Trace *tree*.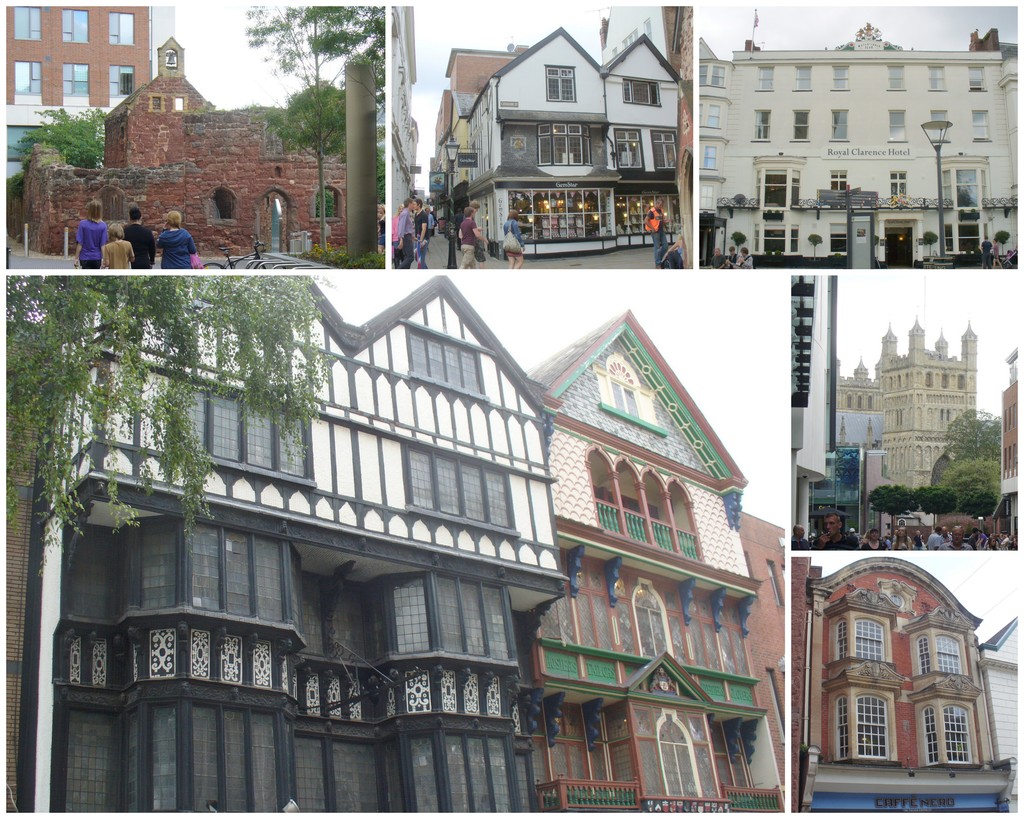
Traced to box(925, 402, 1000, 468).
